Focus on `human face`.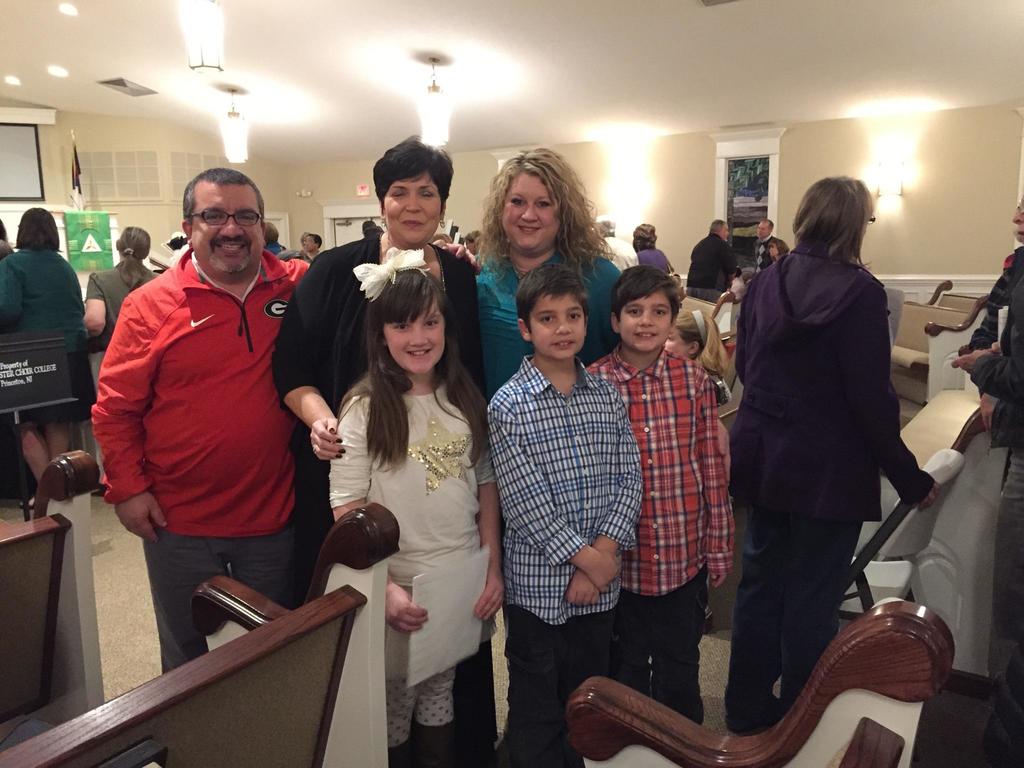
Focused at left=620, top=299, right=674, bottom=346.
